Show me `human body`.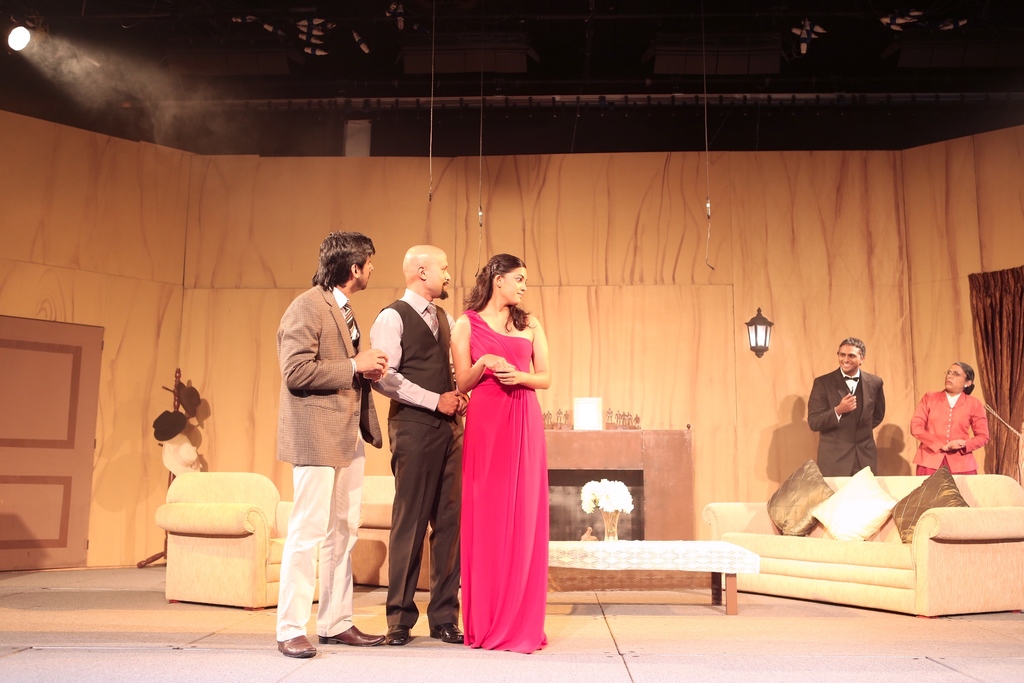
`human body` is here: [x1=810, y1=370, x2=884, y2=476].
